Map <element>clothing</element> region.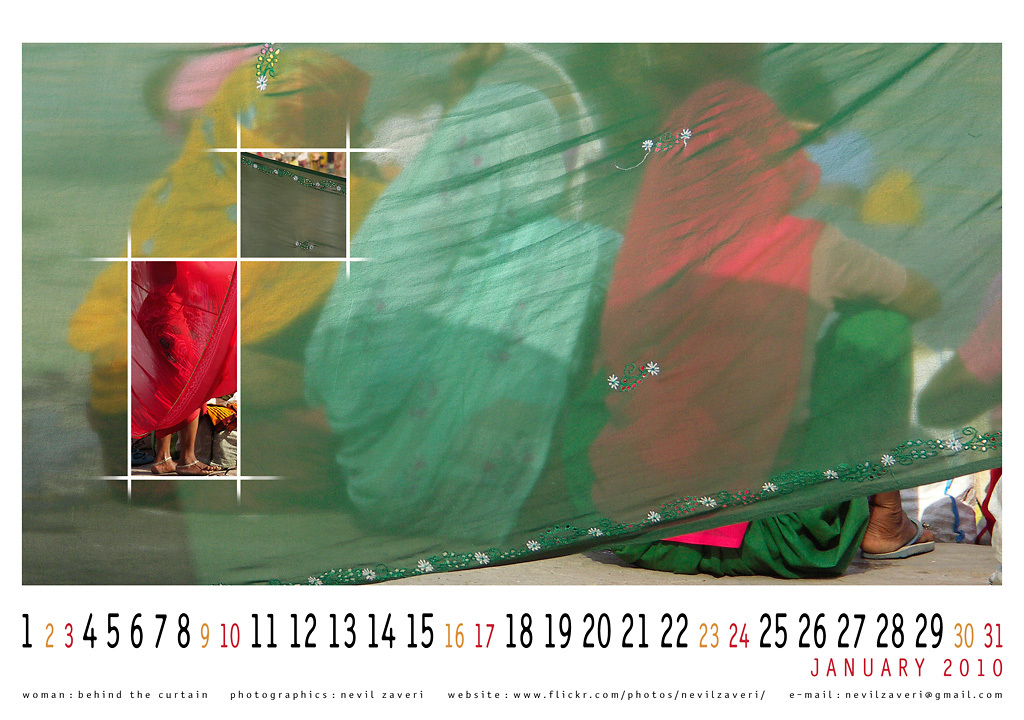
Mapped to bbox=[120, 206, 241, 448].
